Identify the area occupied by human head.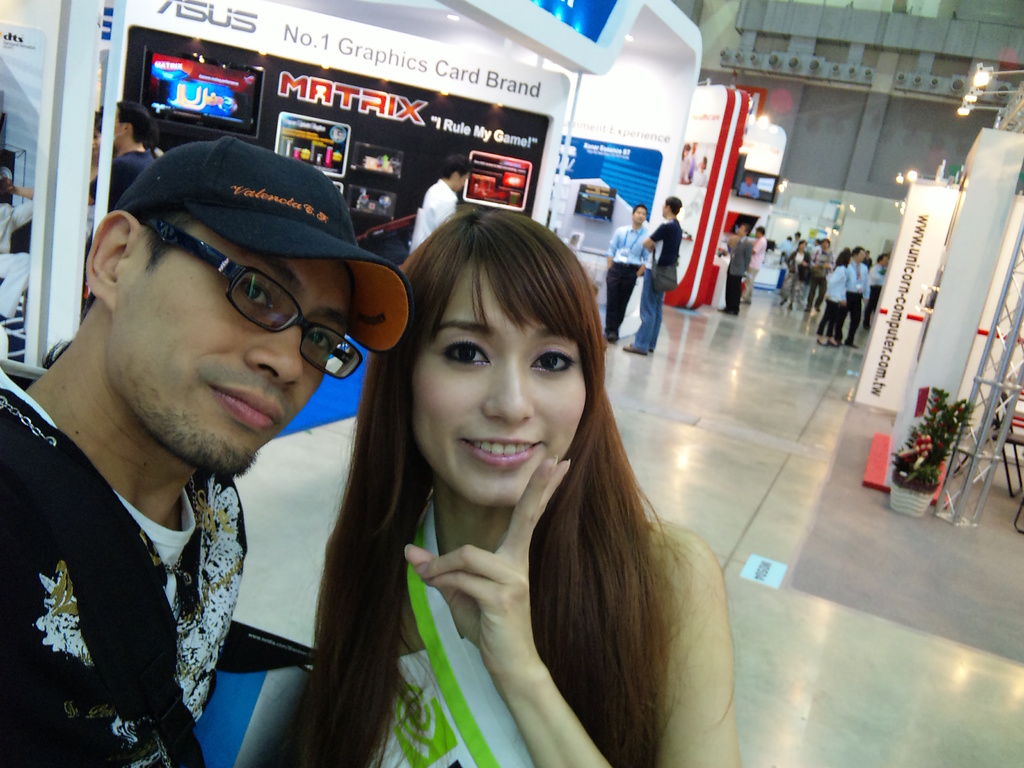
Area: rect(392, 207, 611, 498).
